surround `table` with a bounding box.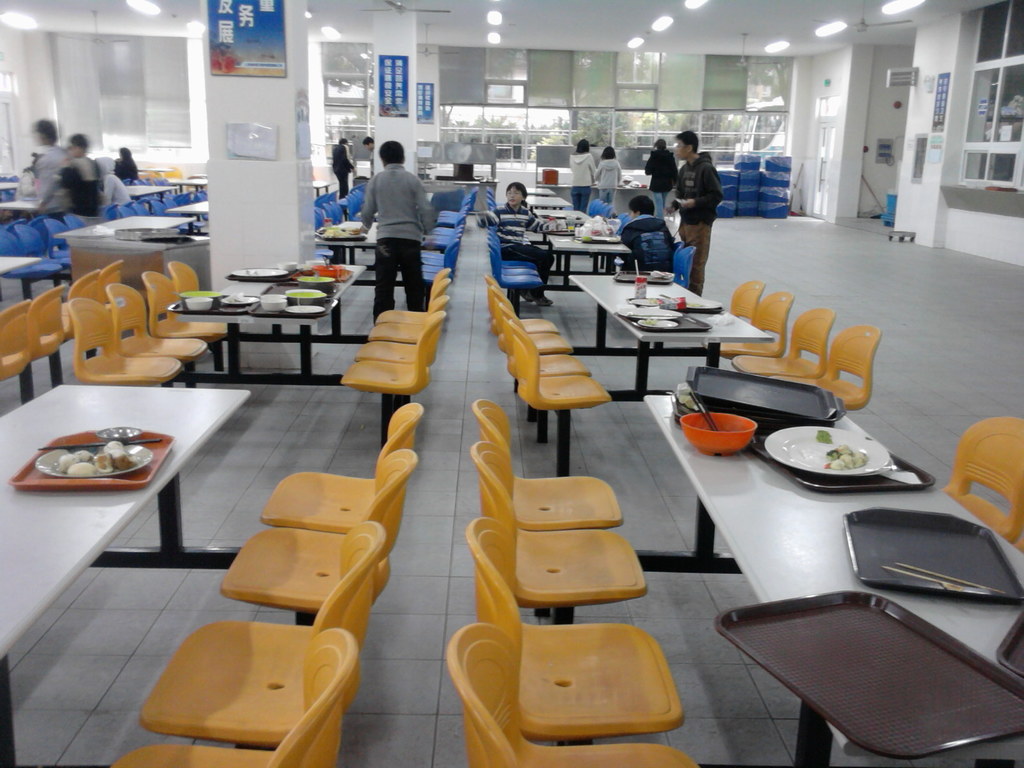
BBox(174, 265, 372, 384).
